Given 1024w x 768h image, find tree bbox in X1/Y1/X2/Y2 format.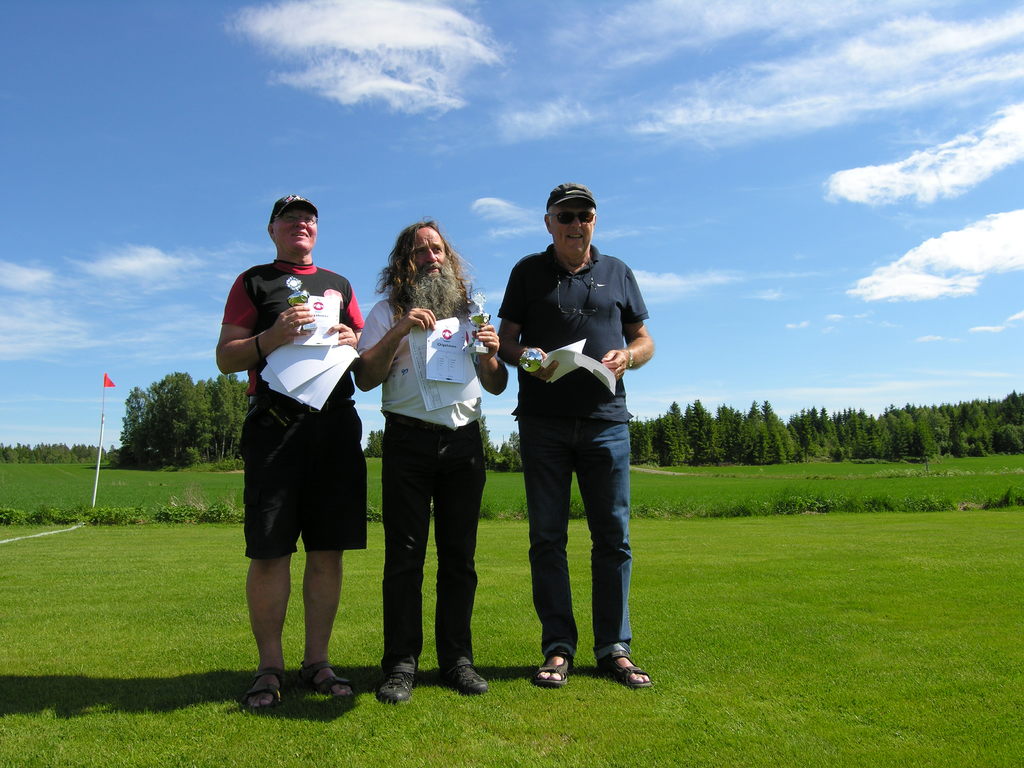
478/413/523/466.
